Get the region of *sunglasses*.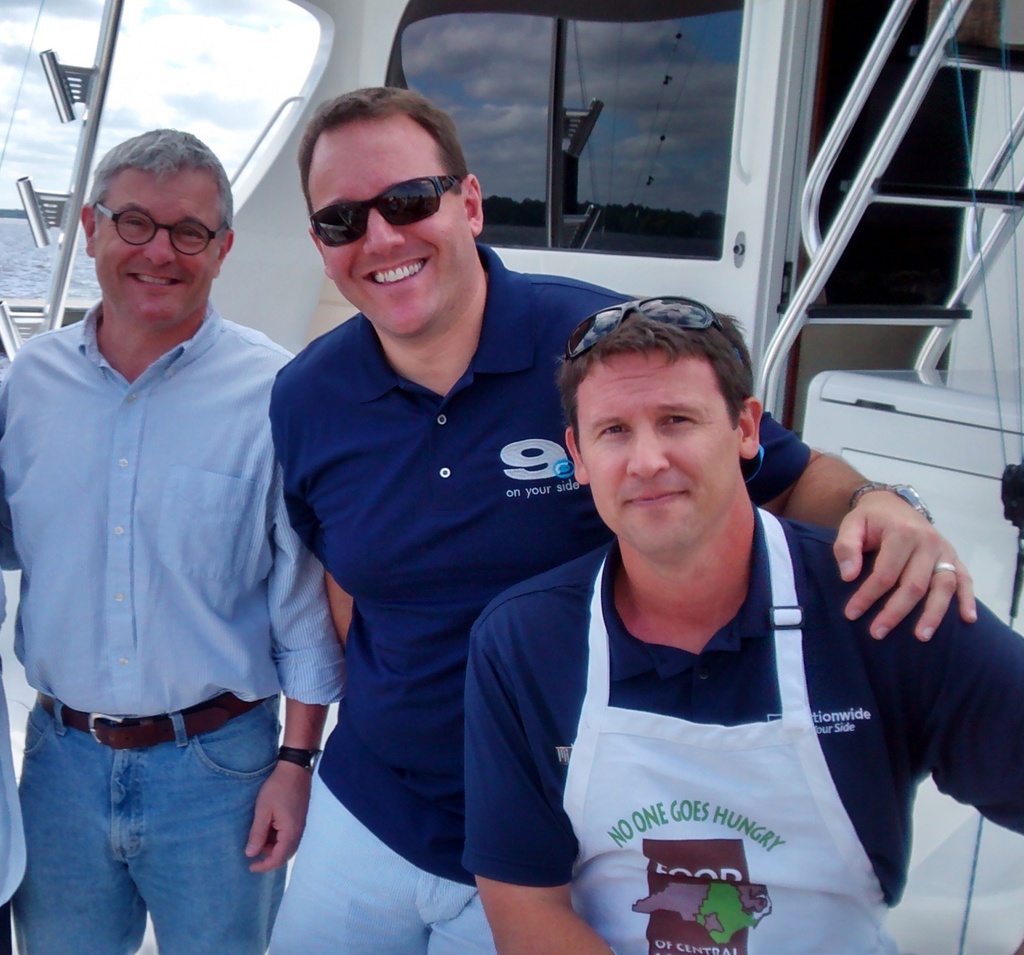
x1=306 y1=175 x2=455 y2=249.
